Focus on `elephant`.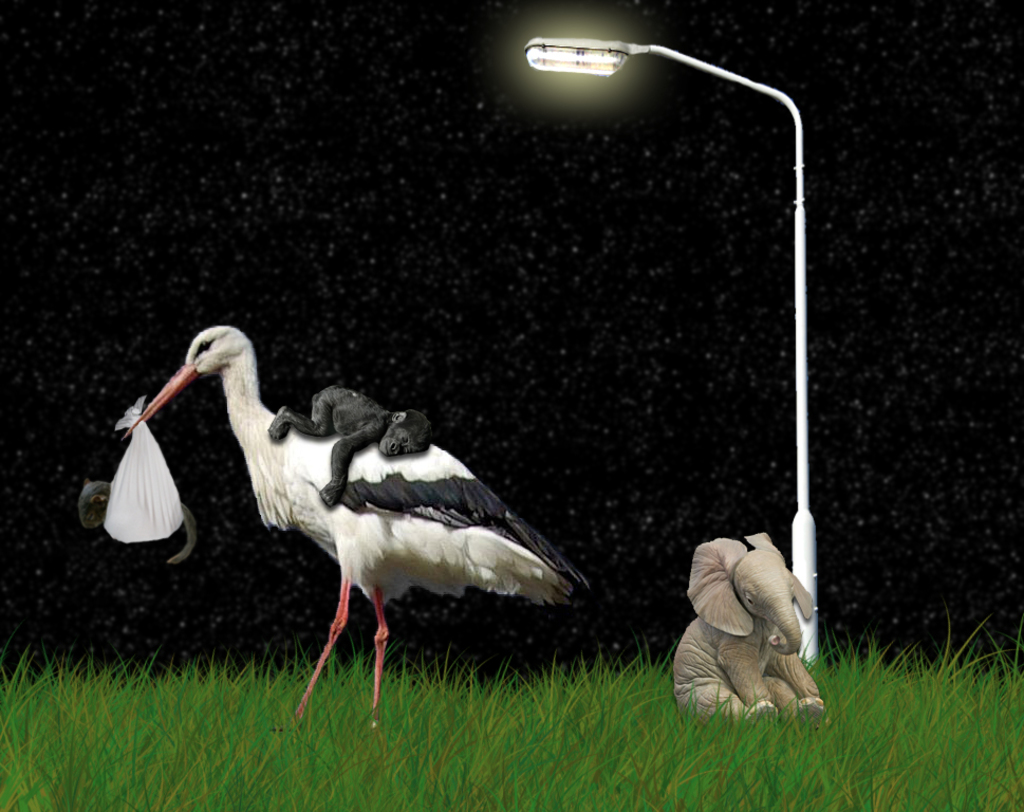
Focused at detection(652, 512, 830, 744).
